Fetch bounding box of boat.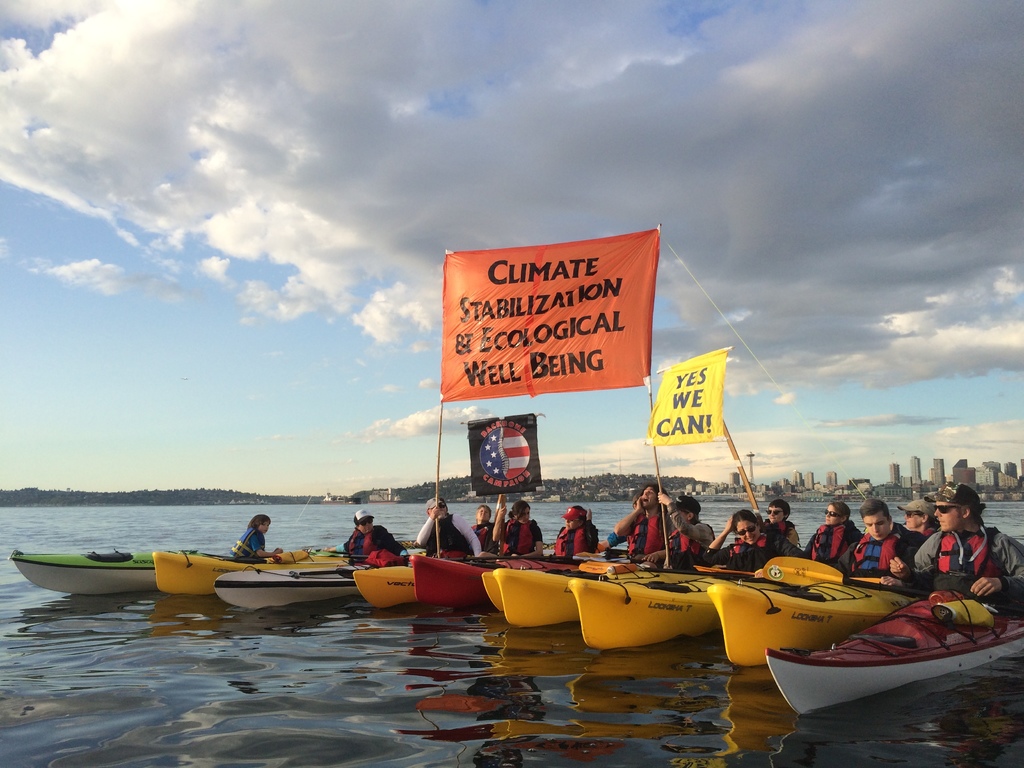
Bbox: 226:565:358:607.
